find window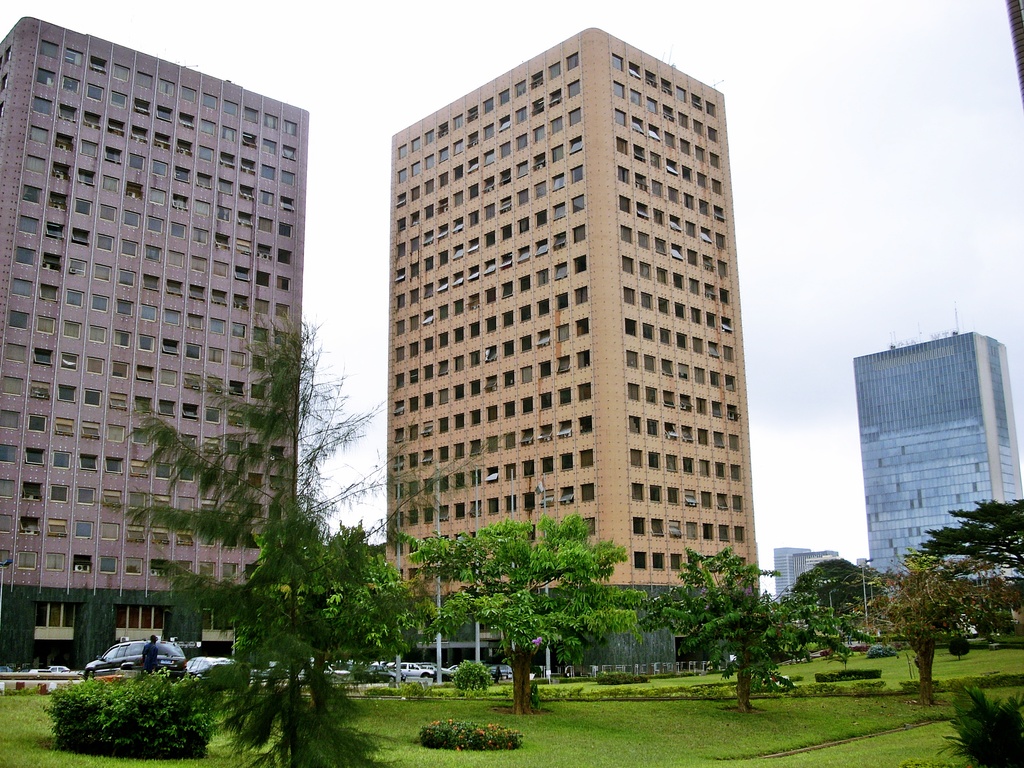
bbox=(161, 365, 174, 387)
